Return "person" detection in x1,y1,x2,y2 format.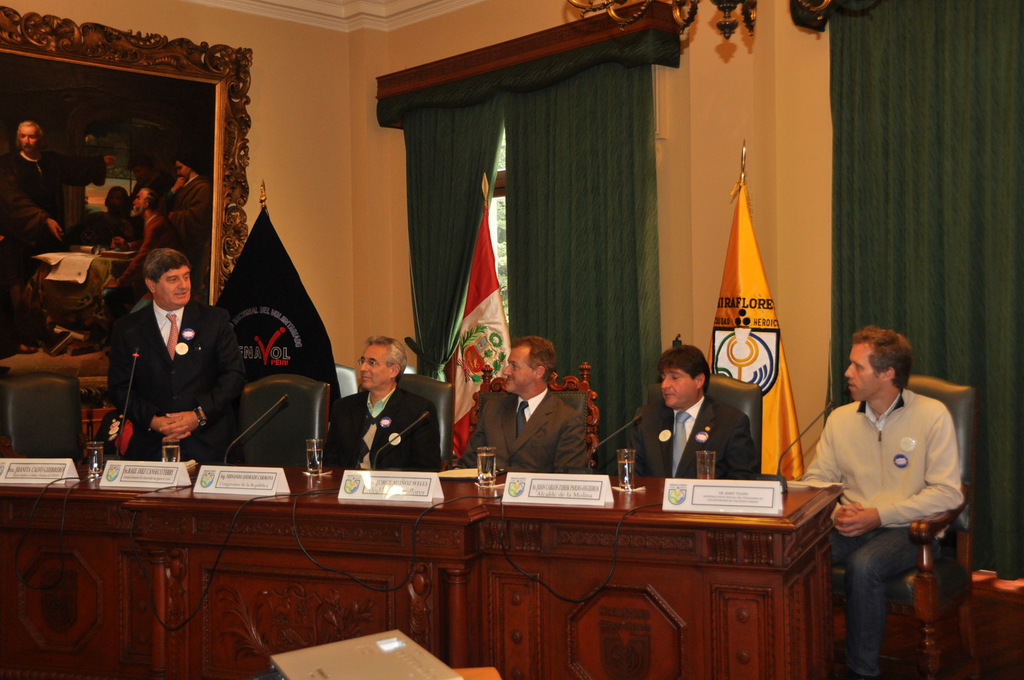
641,347,754,477.
